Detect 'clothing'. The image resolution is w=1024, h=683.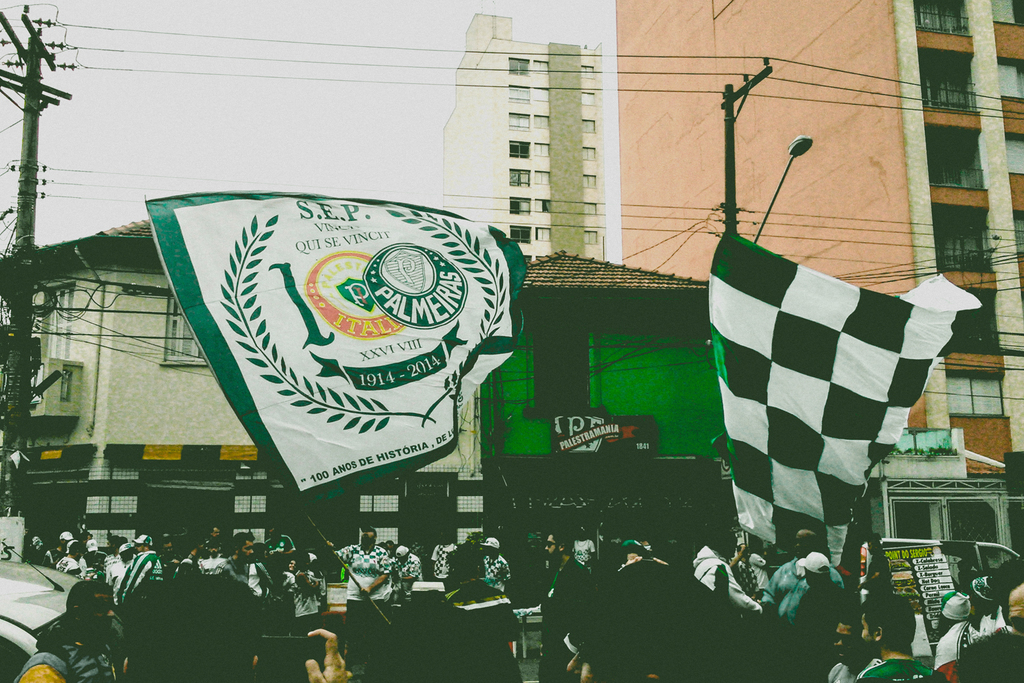
region(571, 536, 600, 565).
